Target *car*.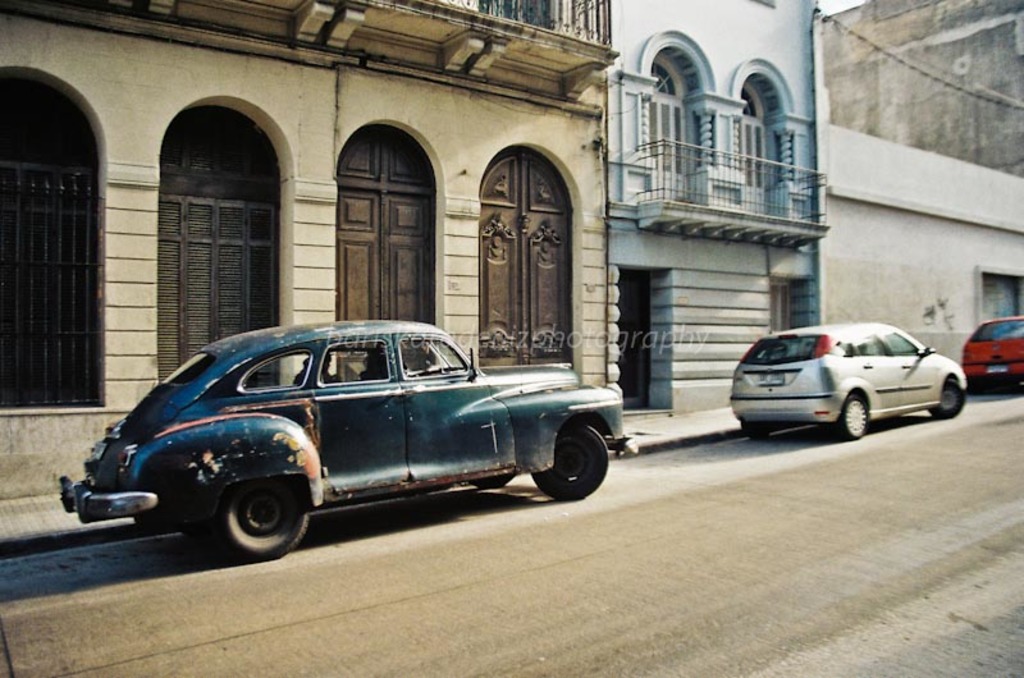
Target region: <box>63,320,639,564</box>.
